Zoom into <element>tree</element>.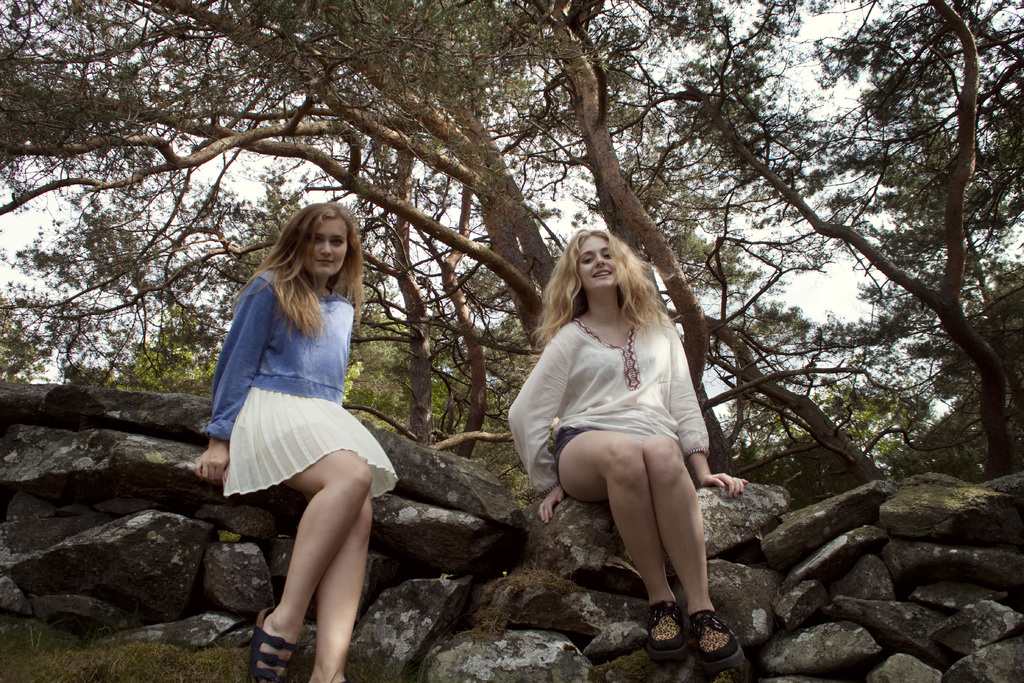
Zoom target: 0/0/967/593.
